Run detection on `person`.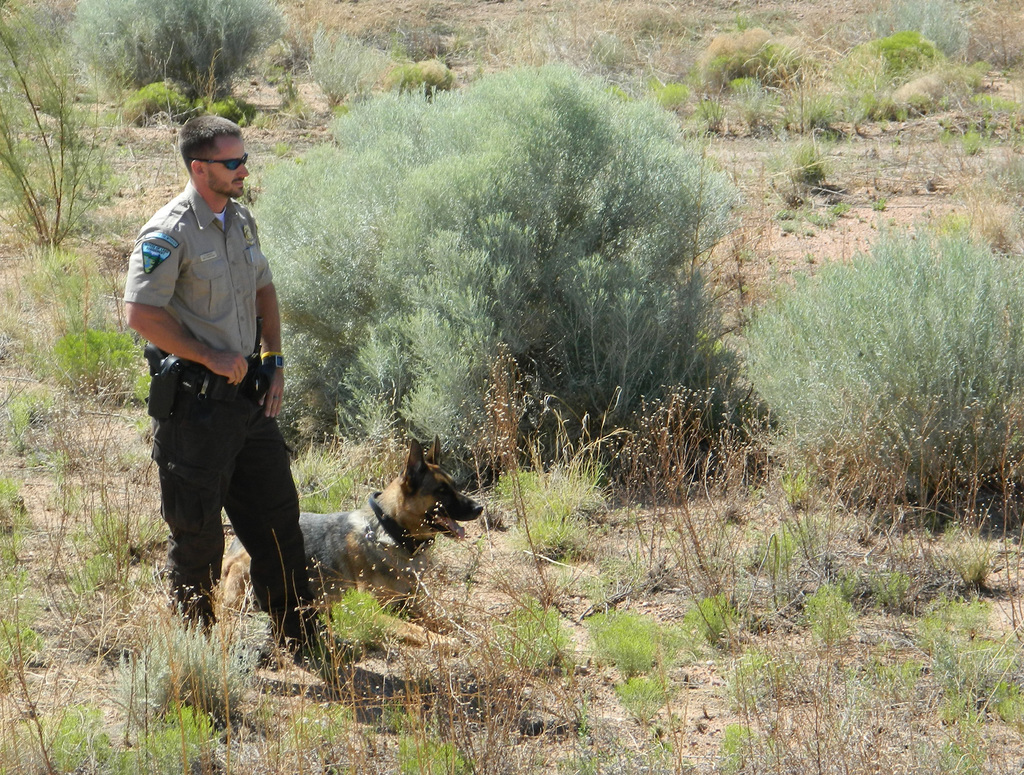
Result: 133/113/308/658.
